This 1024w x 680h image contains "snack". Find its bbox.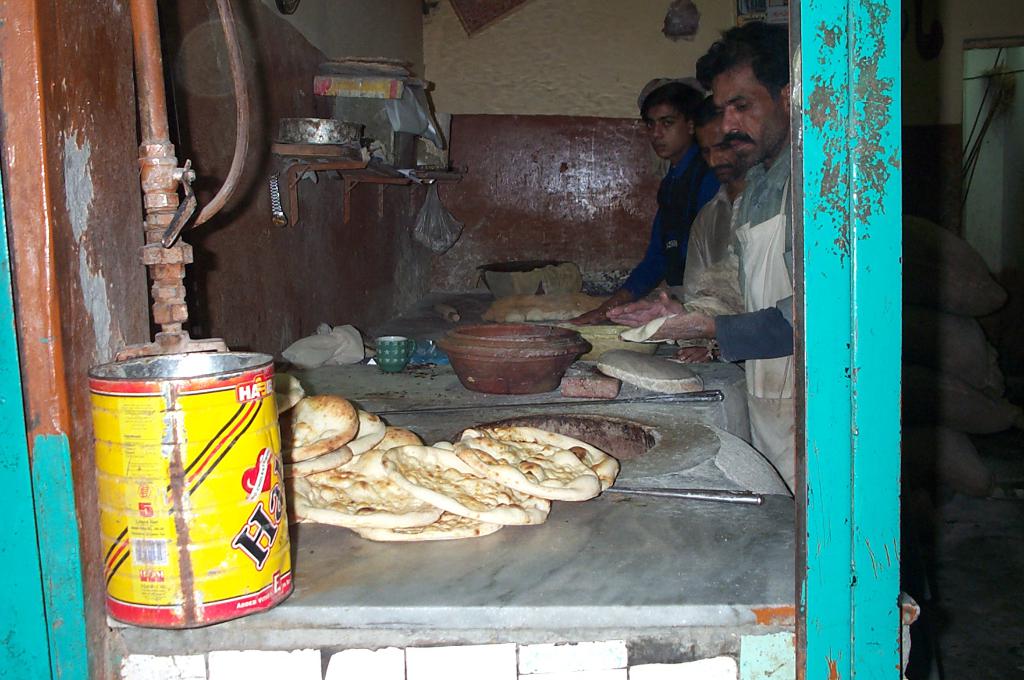
BBox(280, 460, 438, 536).
